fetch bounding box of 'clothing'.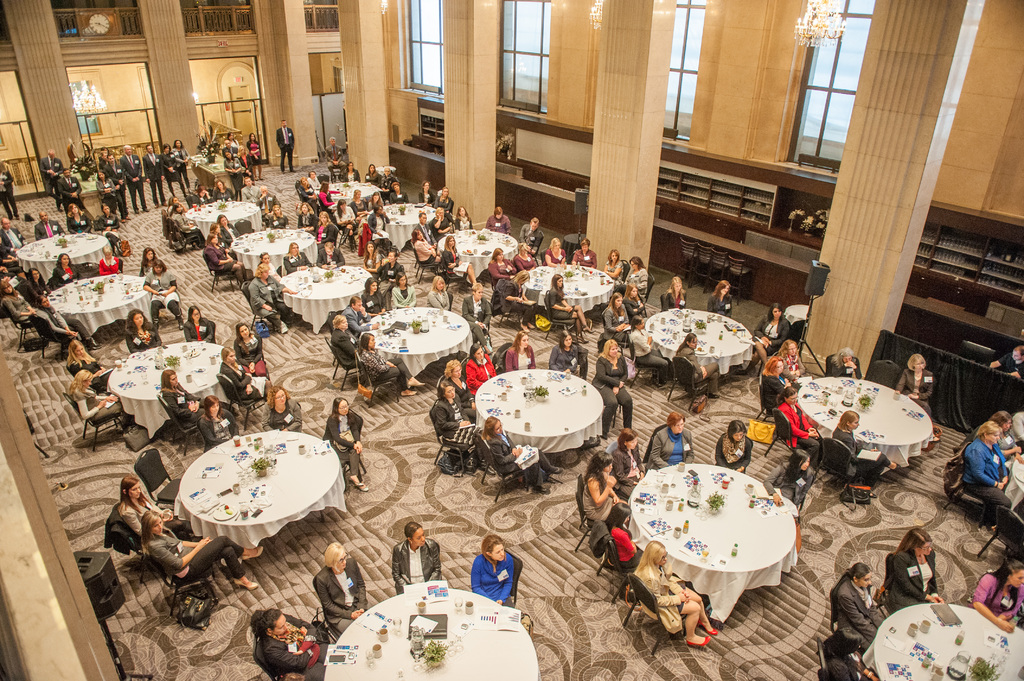
Bbox: bbox(959, 435, 1012, 533).
